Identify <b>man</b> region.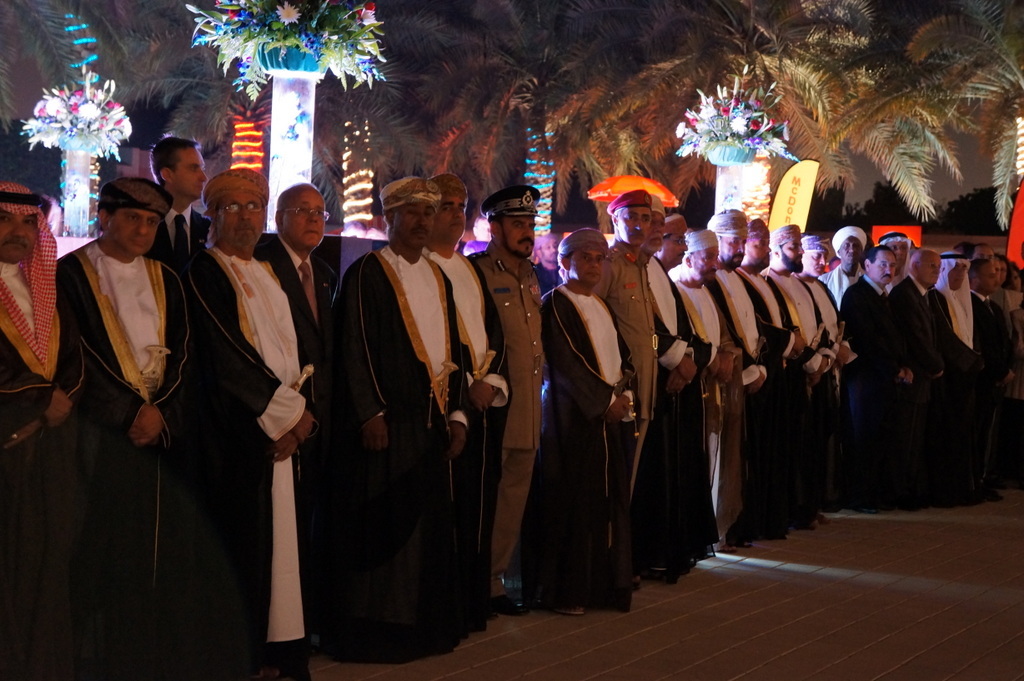
Region: (466, 186, 546, 617).
